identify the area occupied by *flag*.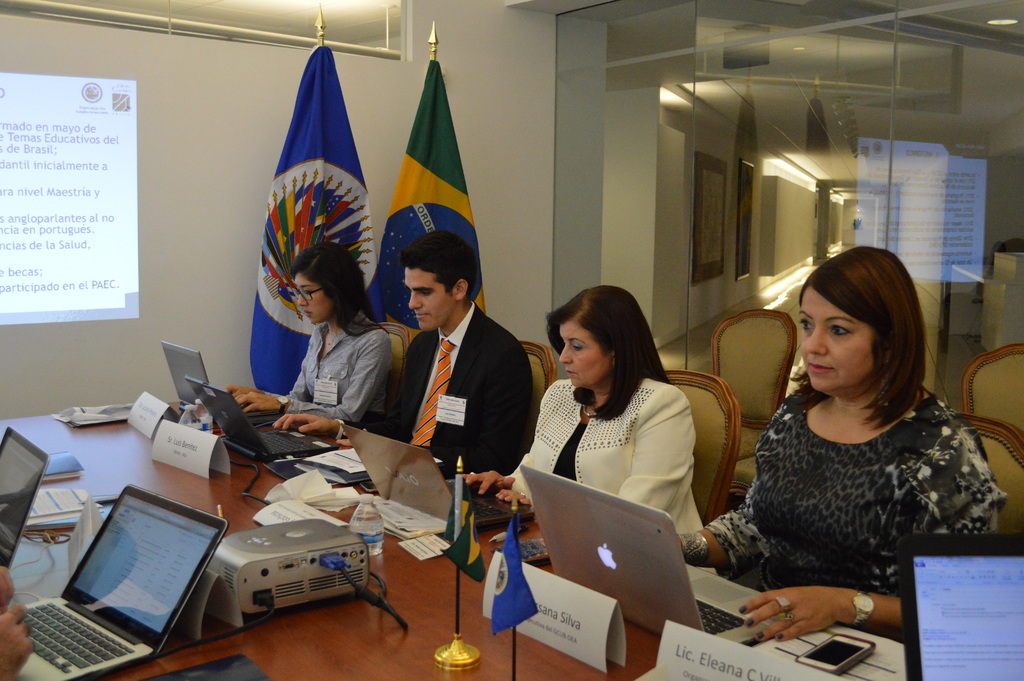
Area: {"x1": 381, "y1": 57, "x2": 489, "y2": 380}.
